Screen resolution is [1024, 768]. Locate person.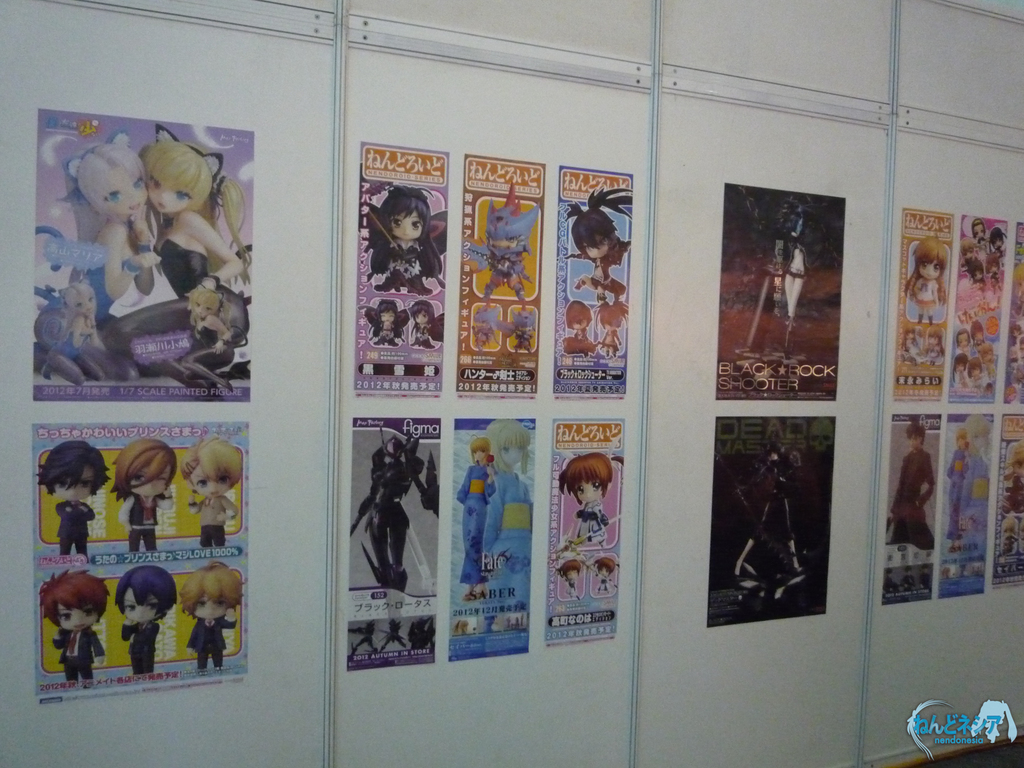
(352,440,442,589).
